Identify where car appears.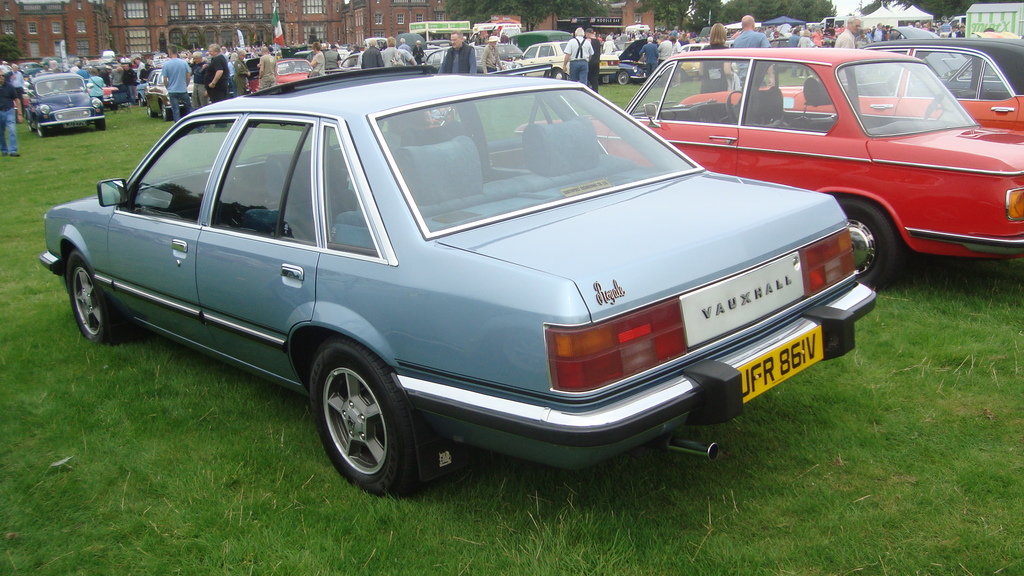
Appears at [250, 56, 312, 90].
